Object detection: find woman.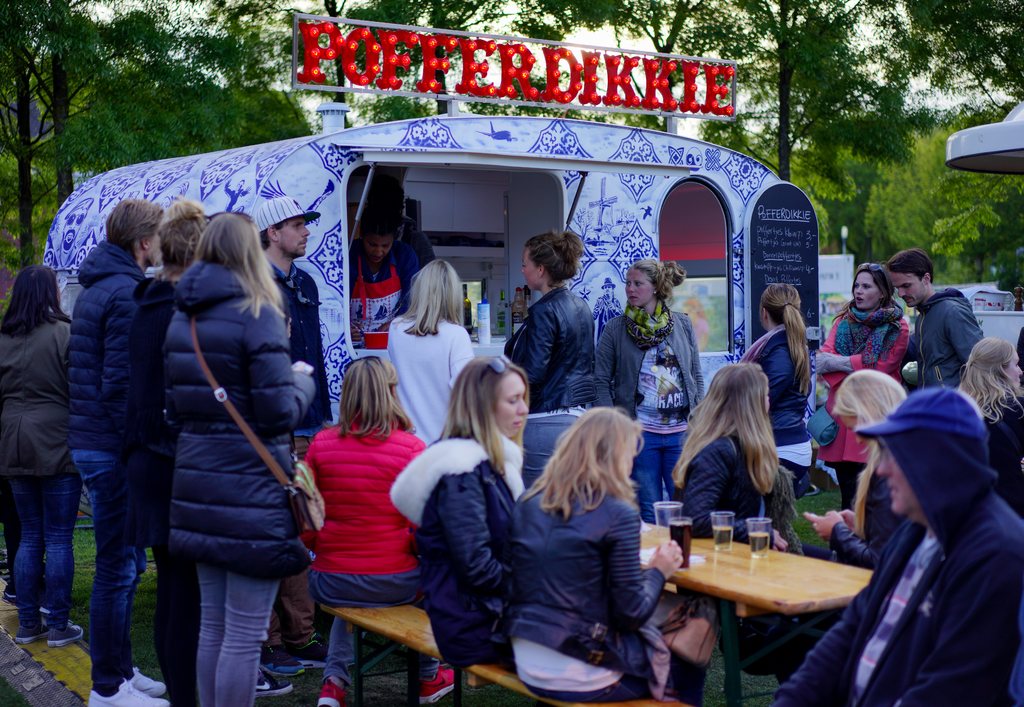
select_region(0, 266, 79, 647).
